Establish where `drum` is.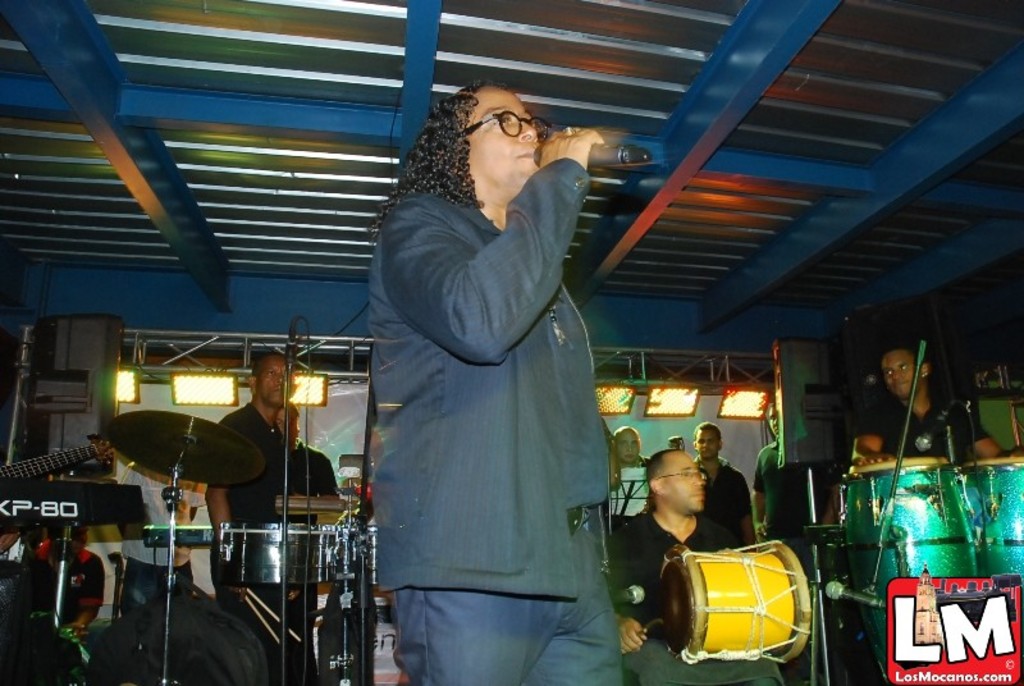
Established at 964:458:1023:577.
